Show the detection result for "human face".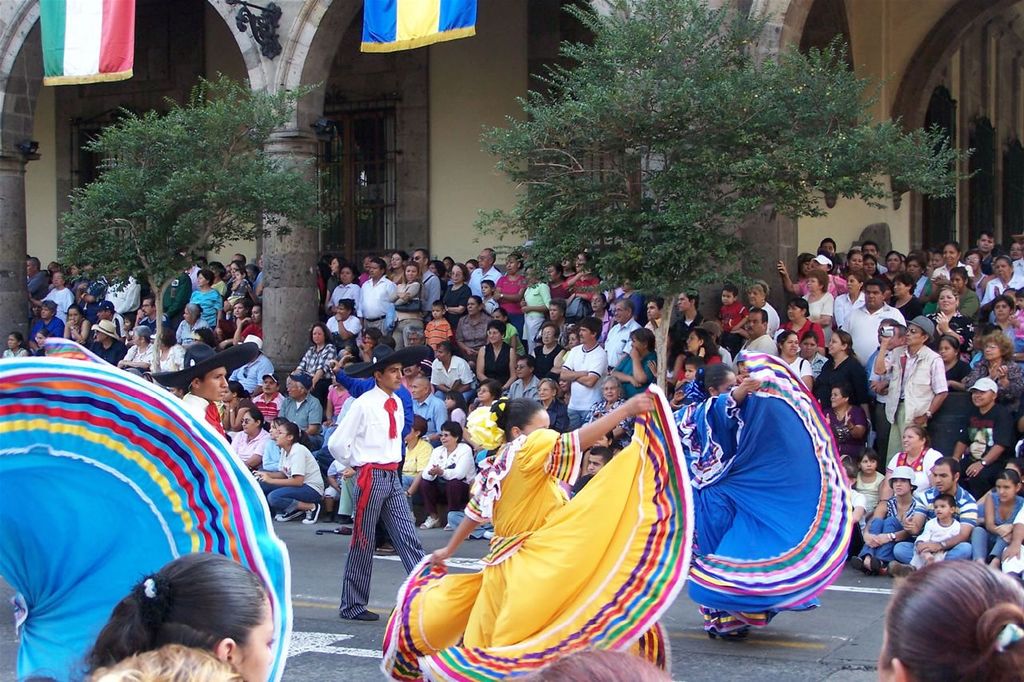
select_region(749, 289, 758, 305).
